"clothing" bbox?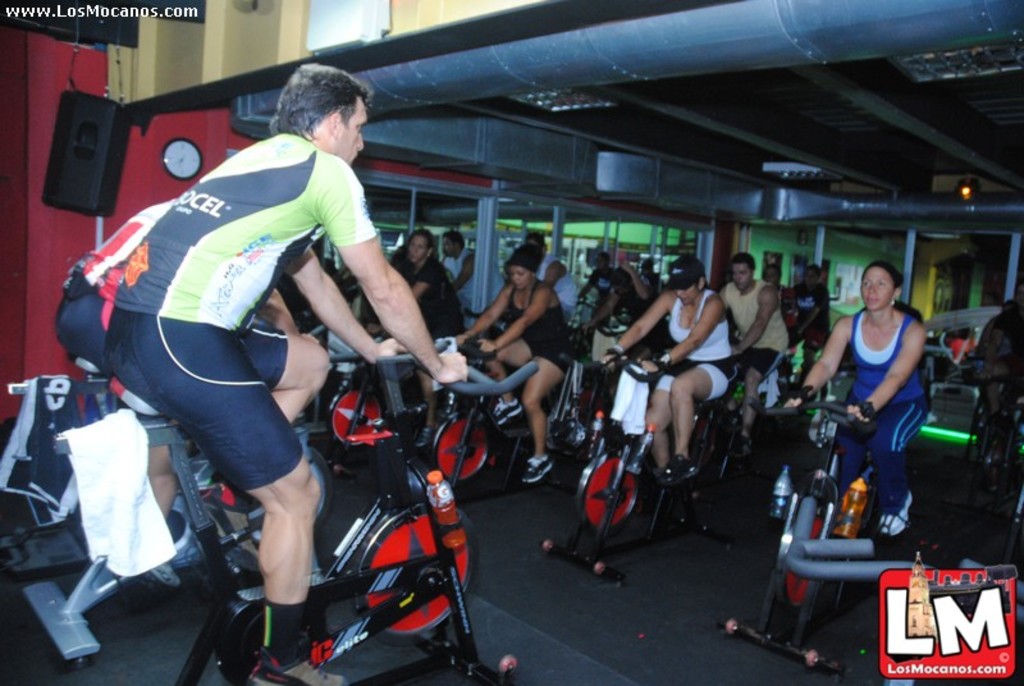
(833,311,937,512)
